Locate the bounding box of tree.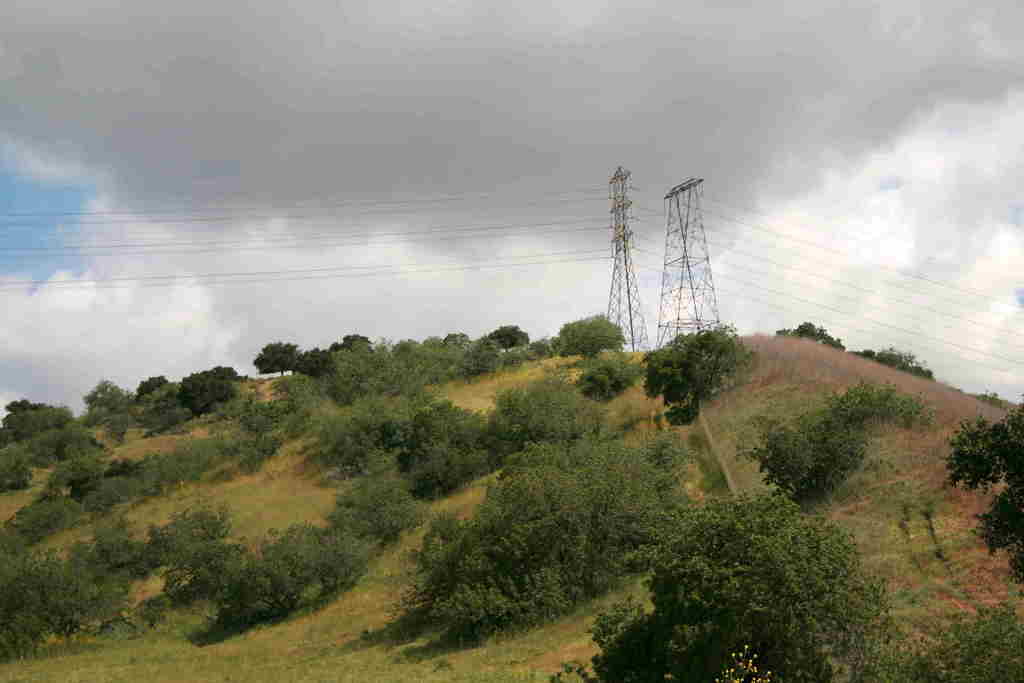
Bounding box: left=731, top=378, right=938, bottom=513.
